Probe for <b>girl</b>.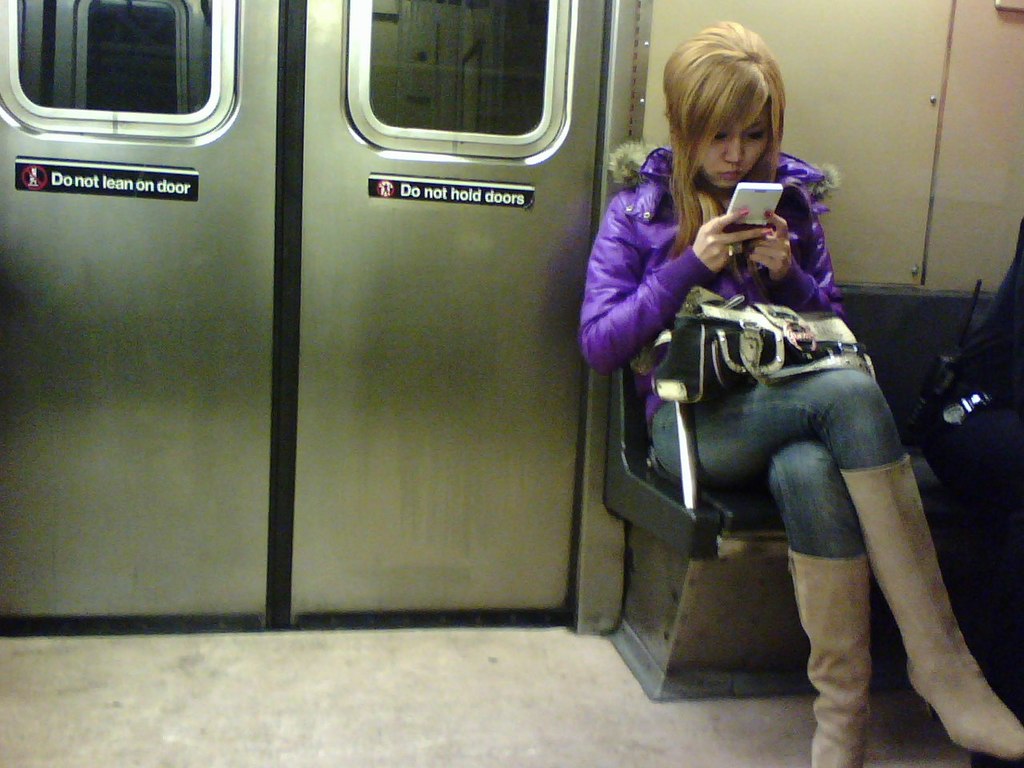
Probe result: box=[577, 18, 1023, 767].
